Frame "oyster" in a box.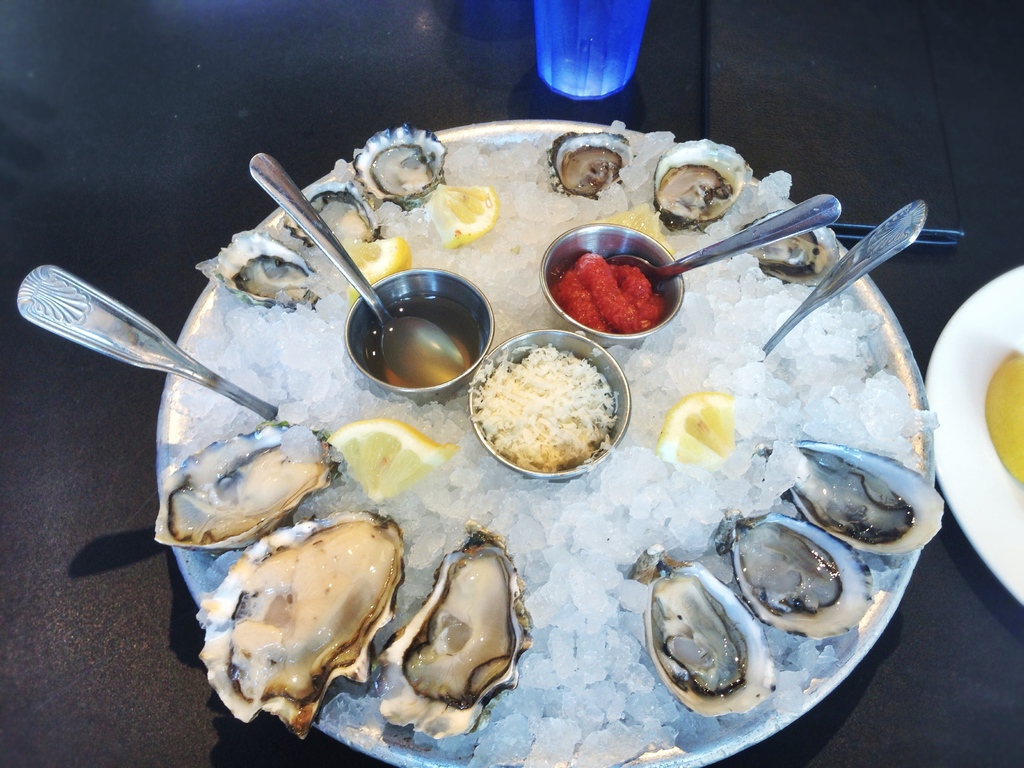
bbox(153, 413, 340, 554).
